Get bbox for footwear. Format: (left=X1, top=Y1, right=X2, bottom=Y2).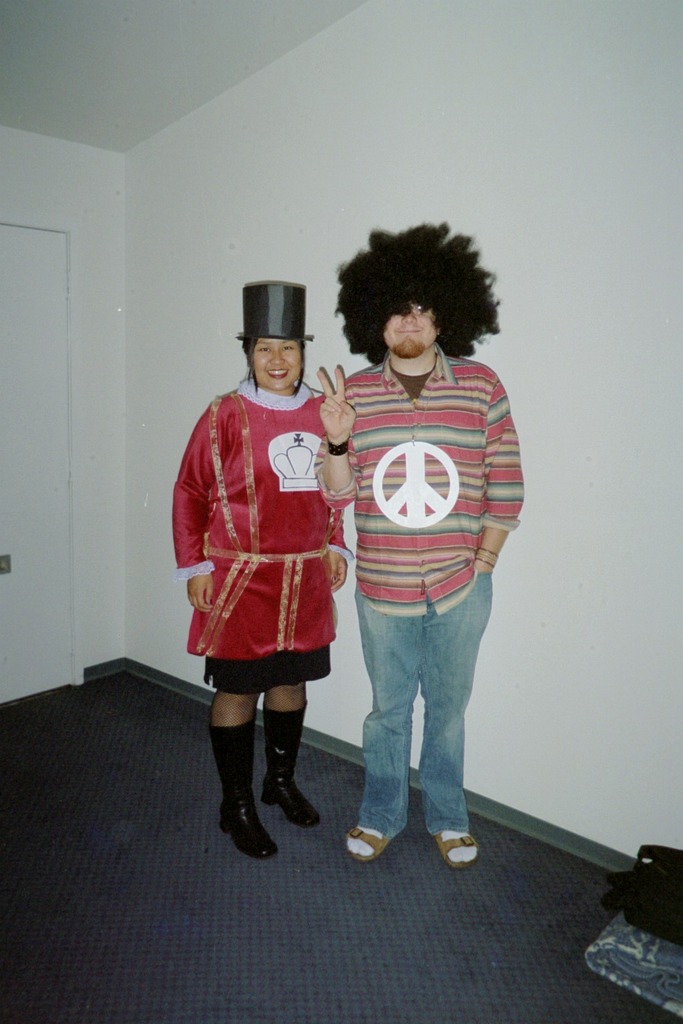
(left=344, top=827, right=383, bottom=860).
